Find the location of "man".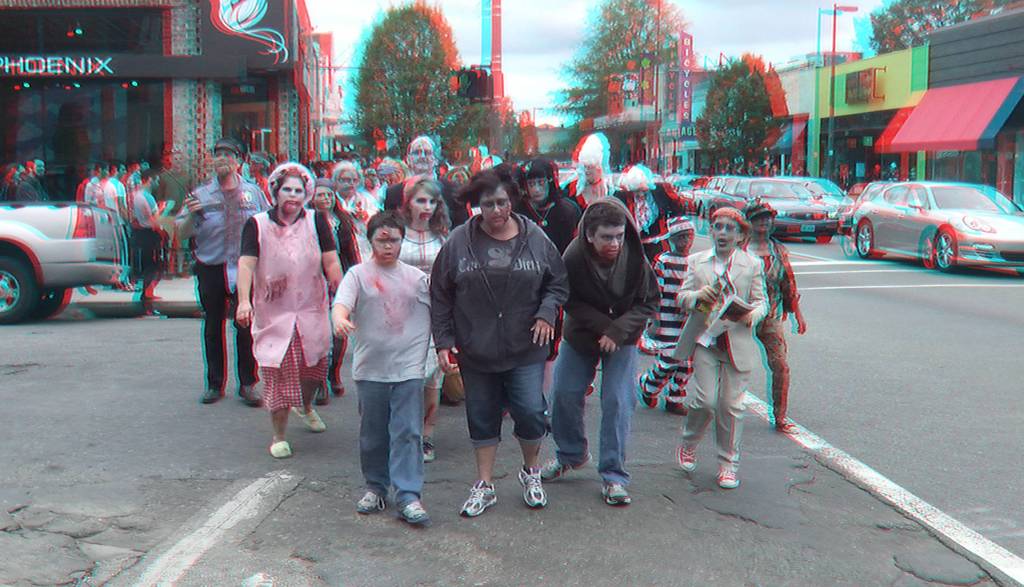
Location: box=[127, 169, 174, 320].
